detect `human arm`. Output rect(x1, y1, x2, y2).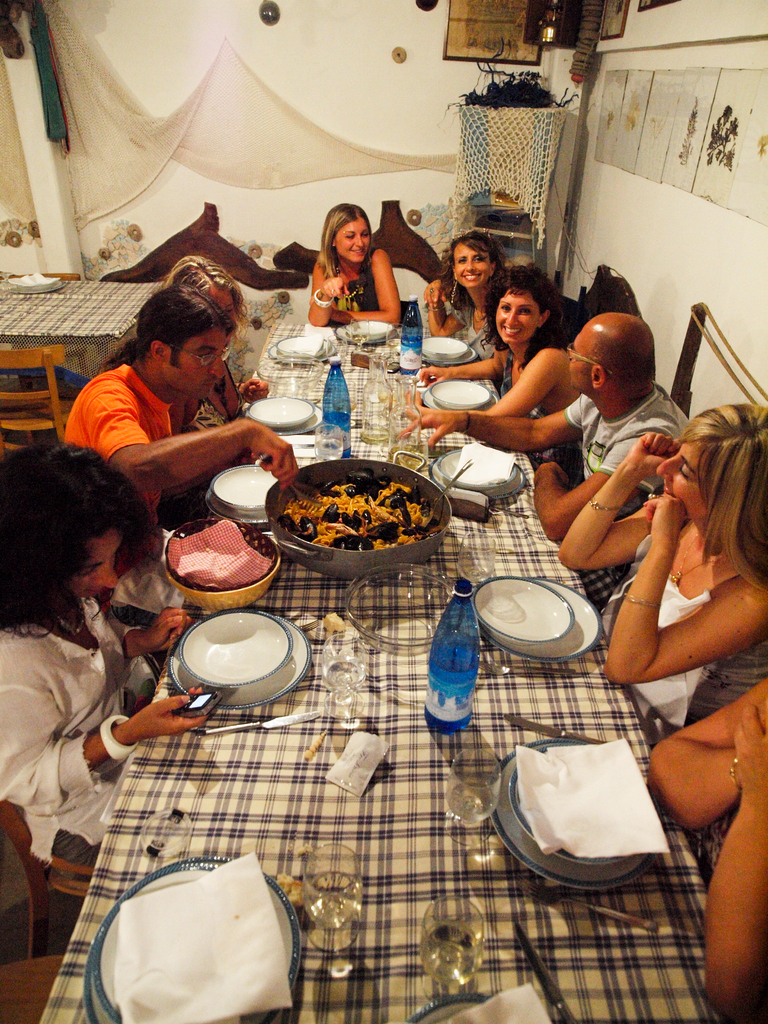
rect(111, 605, 193, 662).
